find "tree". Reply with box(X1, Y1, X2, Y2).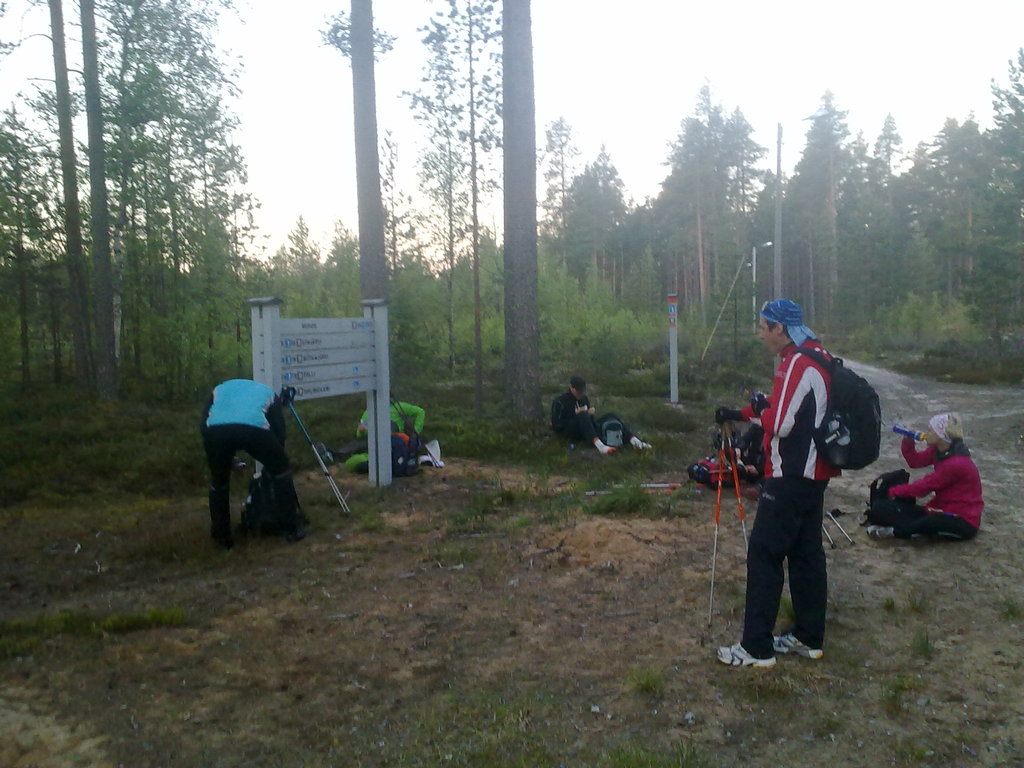
box(313, 0, 397, 301).
